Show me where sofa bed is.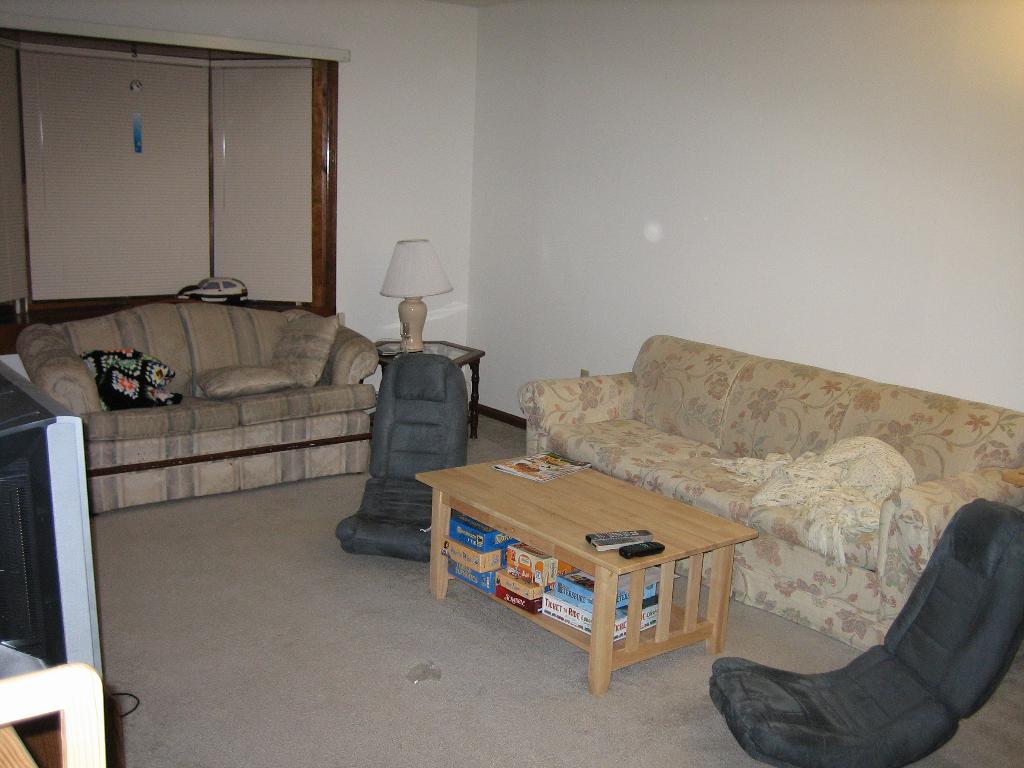
sofa bed is at Rect(518, 333, 1023, 651).
